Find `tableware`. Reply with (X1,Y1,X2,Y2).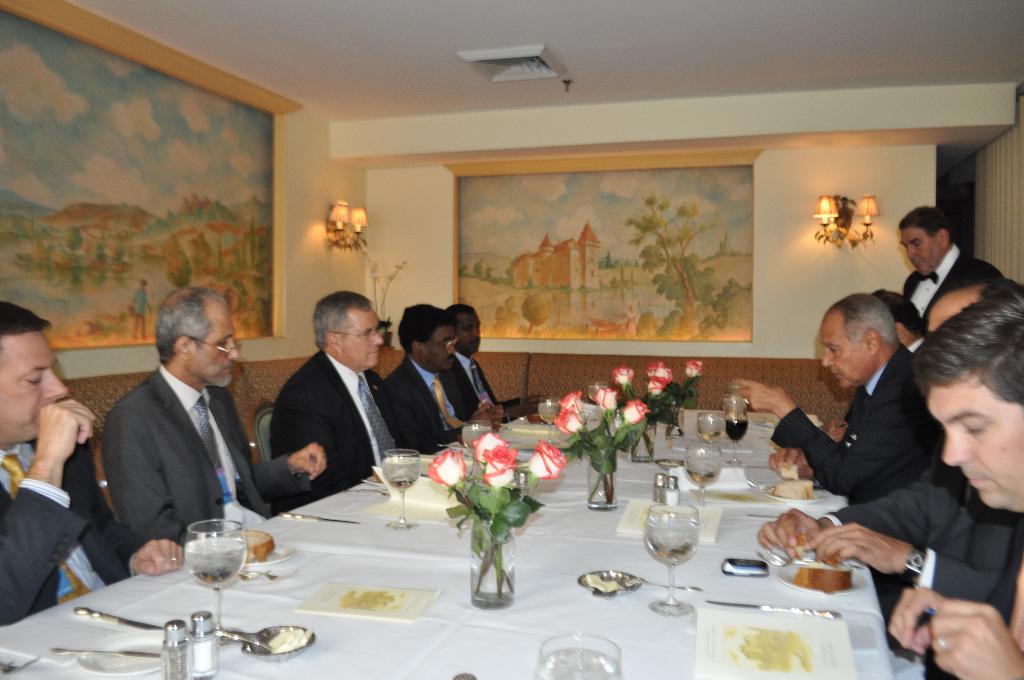
(341,485,392,495).
